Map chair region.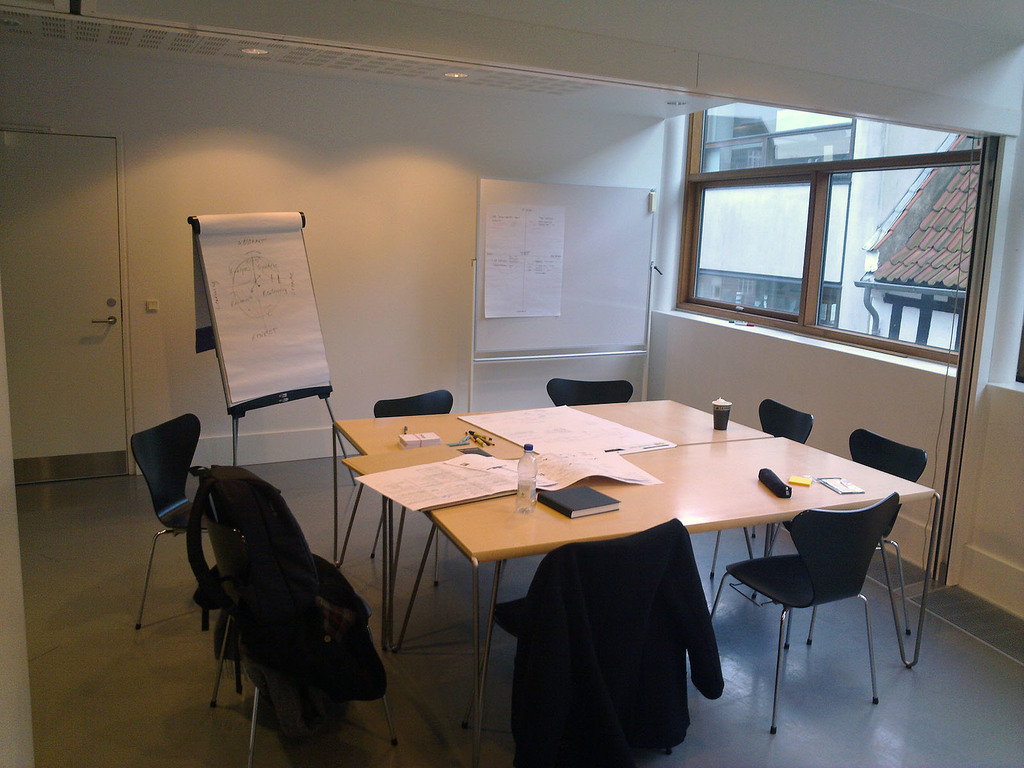
Mapped to x1=202, y1=517, x2=401, y2=767.
